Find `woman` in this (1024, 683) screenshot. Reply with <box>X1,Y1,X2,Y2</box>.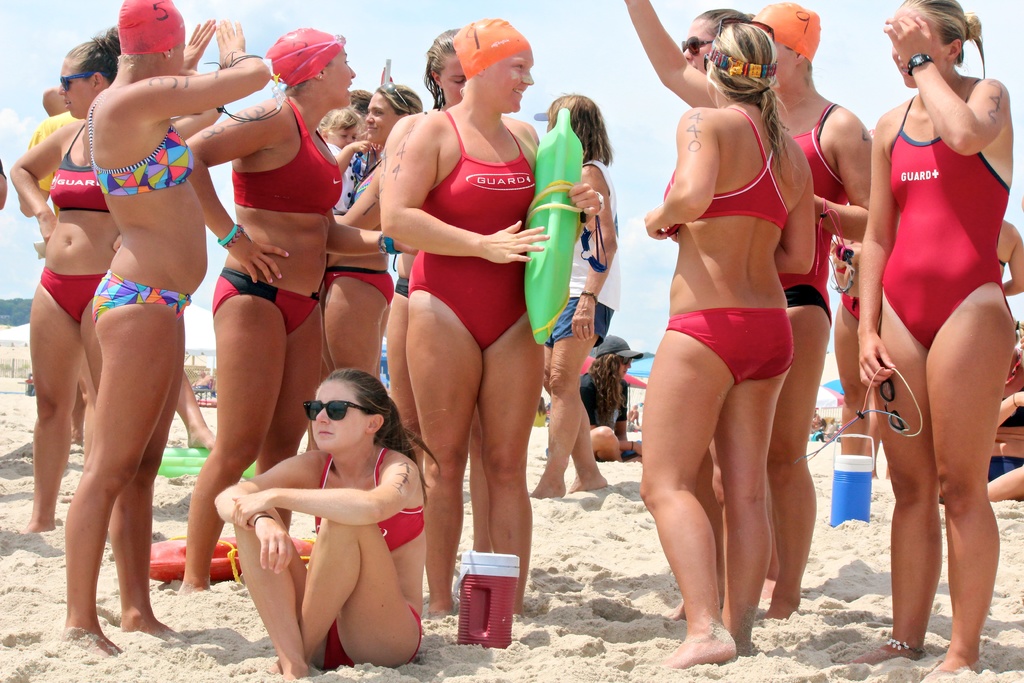
<box>575,327,648,468</box>.
